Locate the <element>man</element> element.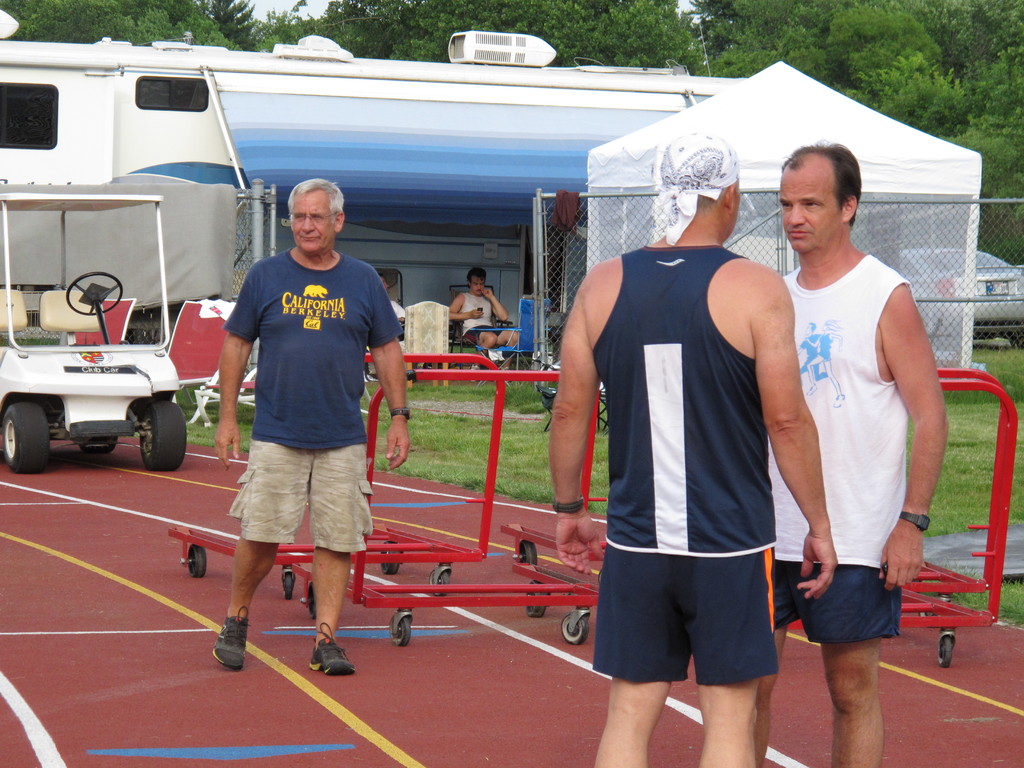
Element bbox: Rect(211, 181, 412, 678).
